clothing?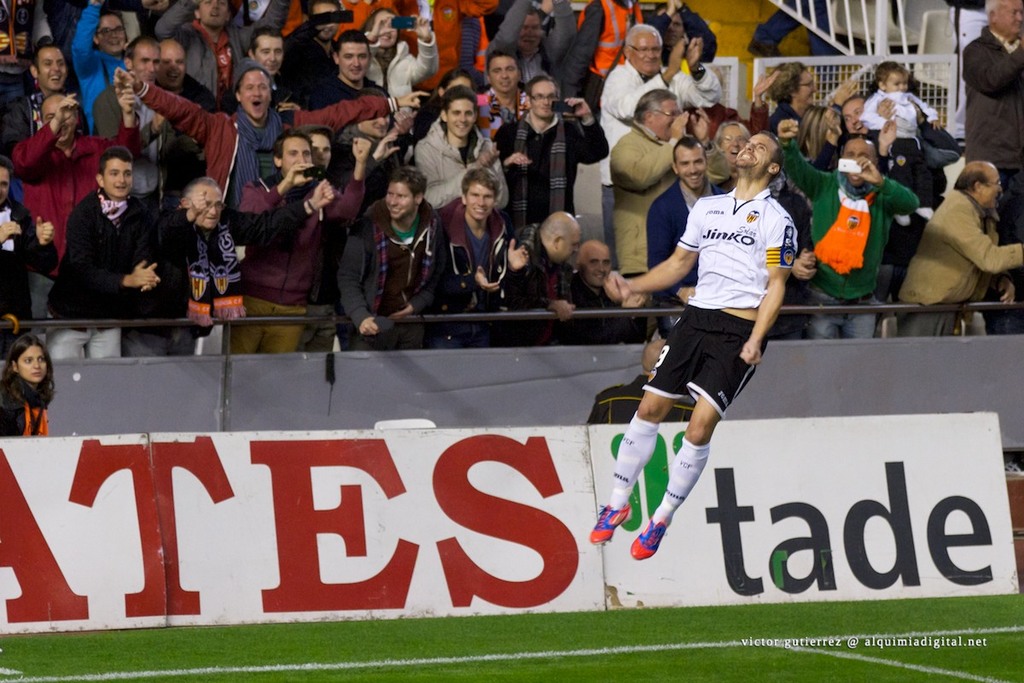
(x1=167, y1=3, x2=292, y2=101)
